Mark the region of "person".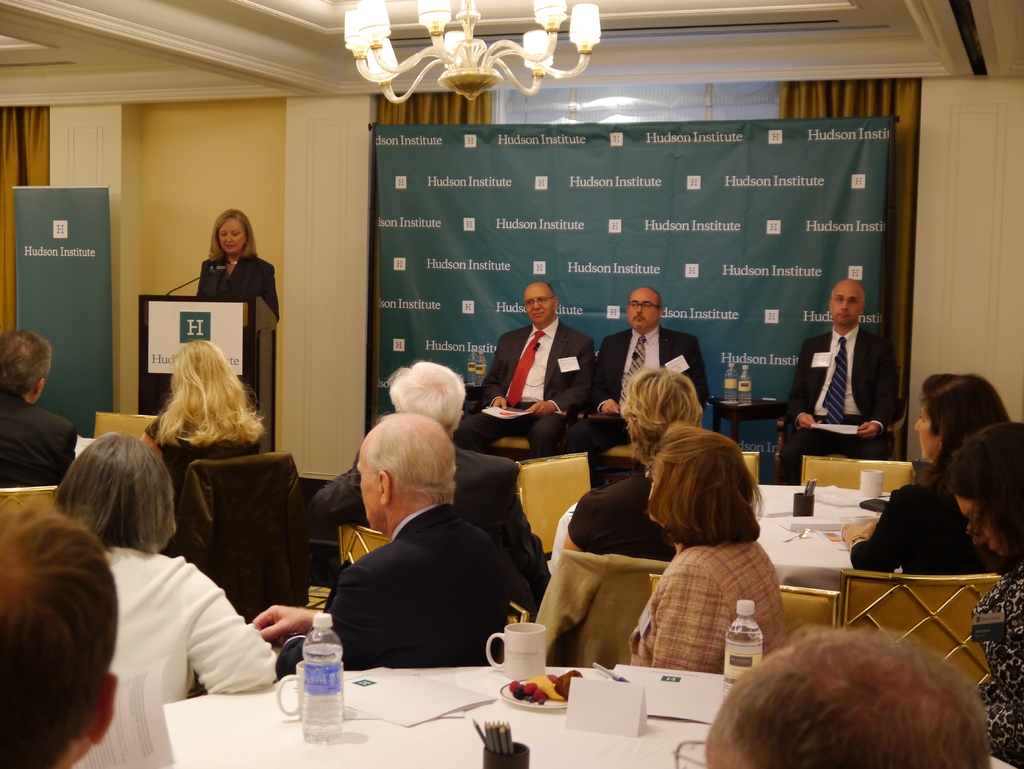
Region: <bbox>549, 368, 708, 562</bbox>.
